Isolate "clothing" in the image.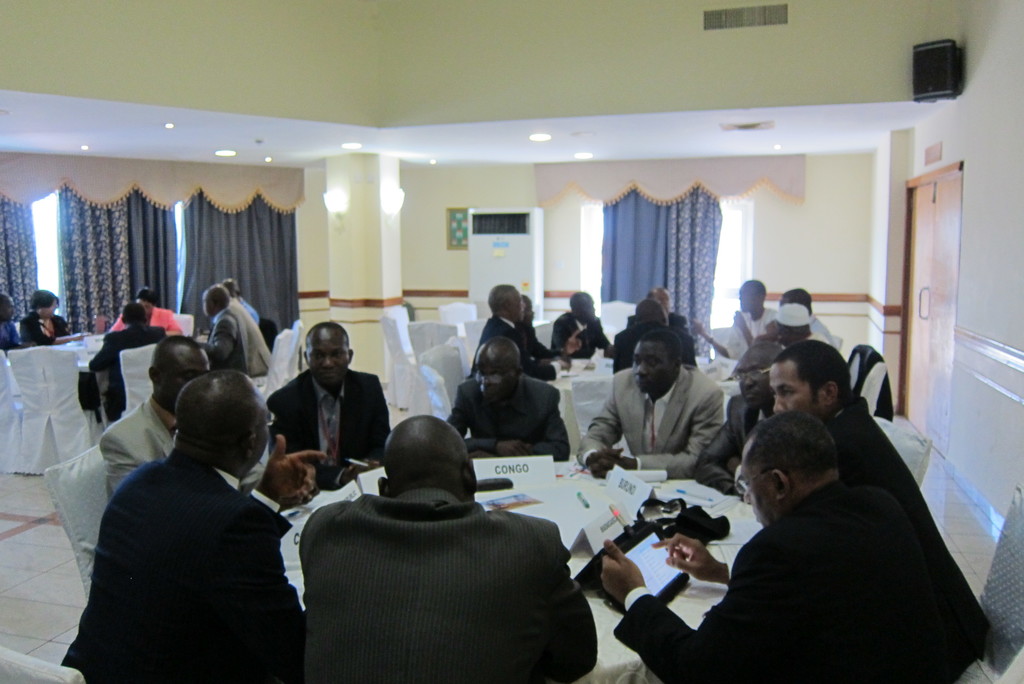
Isolated region: pyautogui.locateOnScreen(434, 371, 566, 453).
